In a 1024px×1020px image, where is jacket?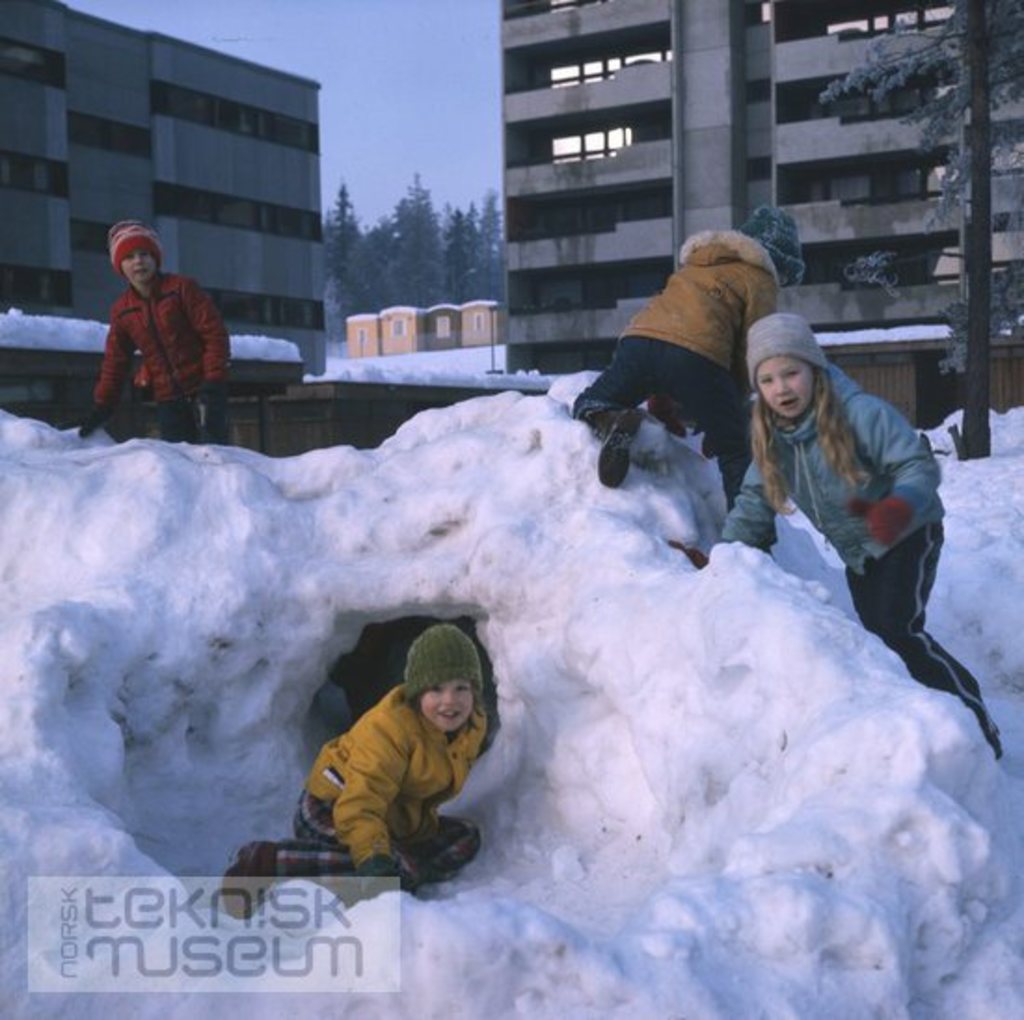
<box>624,229,788,372</box>.
